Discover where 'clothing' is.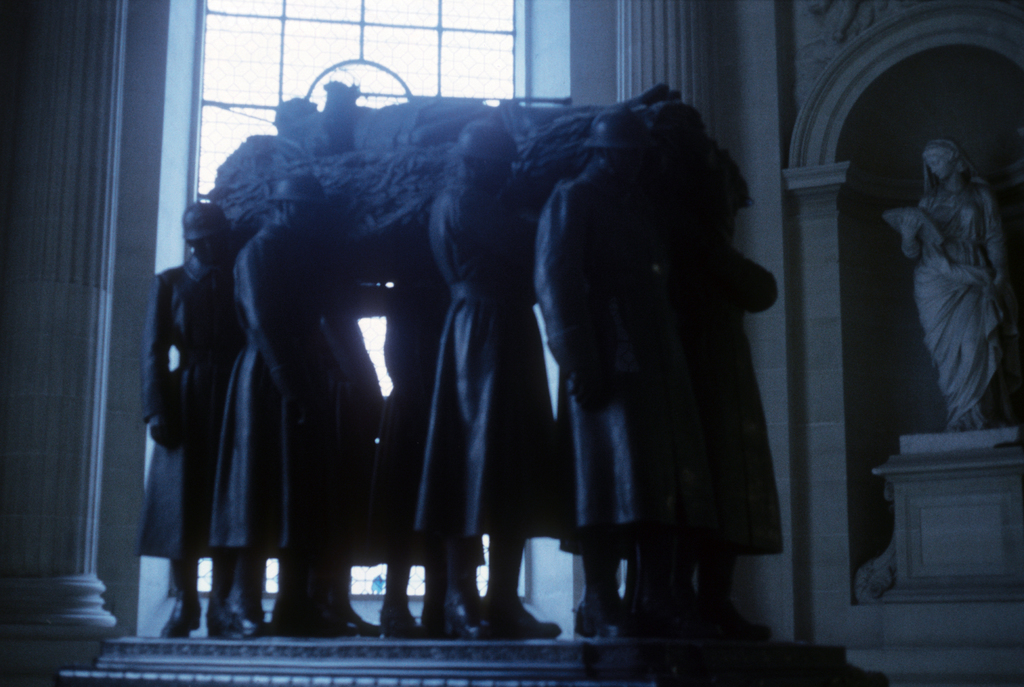
Discovered at (525, 167, 682, 549).
